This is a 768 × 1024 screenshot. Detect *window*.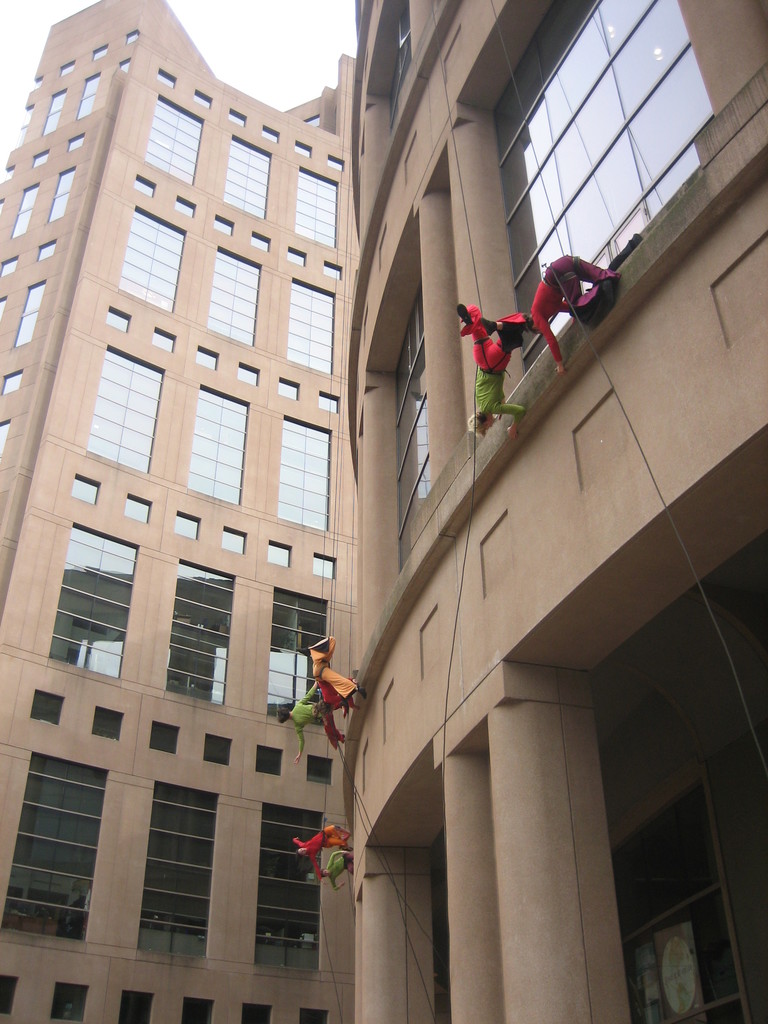
bbox(72, 71, 99, 120).
